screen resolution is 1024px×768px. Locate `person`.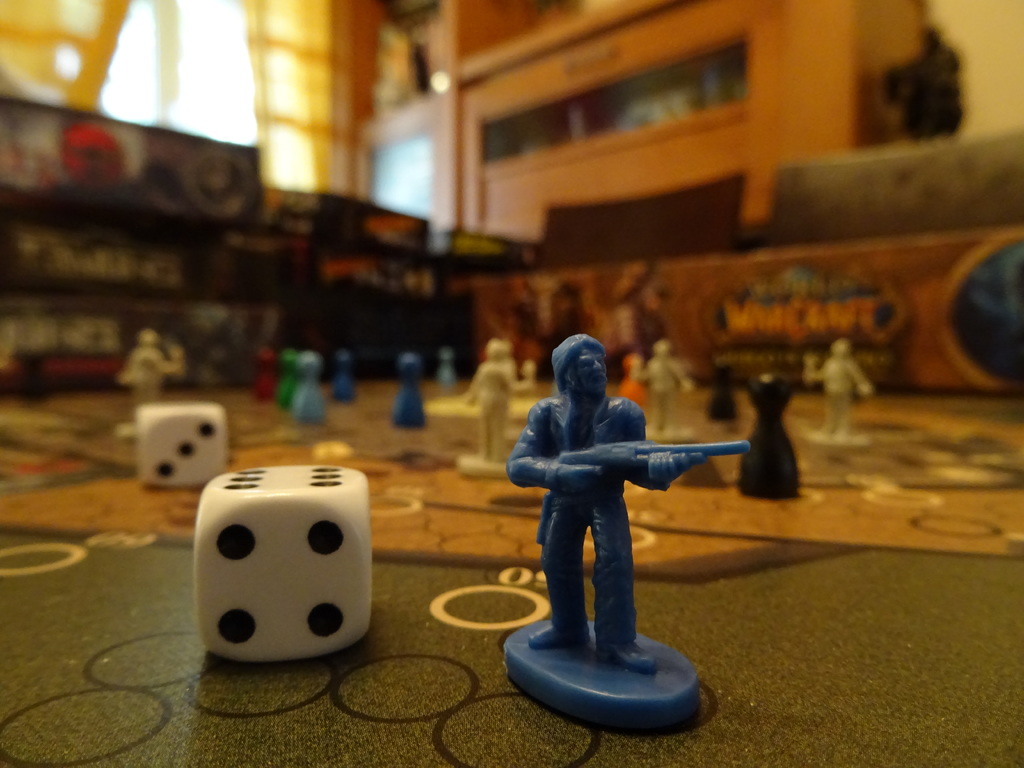
left=504, top=338, right=703, bottom=678.
